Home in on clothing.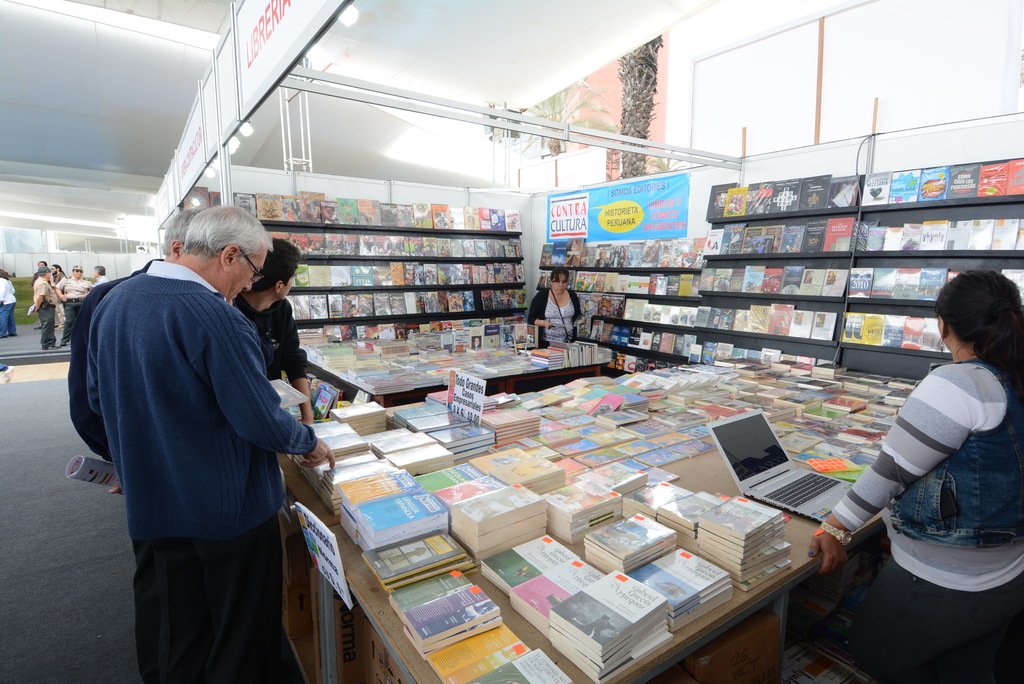
Homed in at [520, 280, 580, 344].
